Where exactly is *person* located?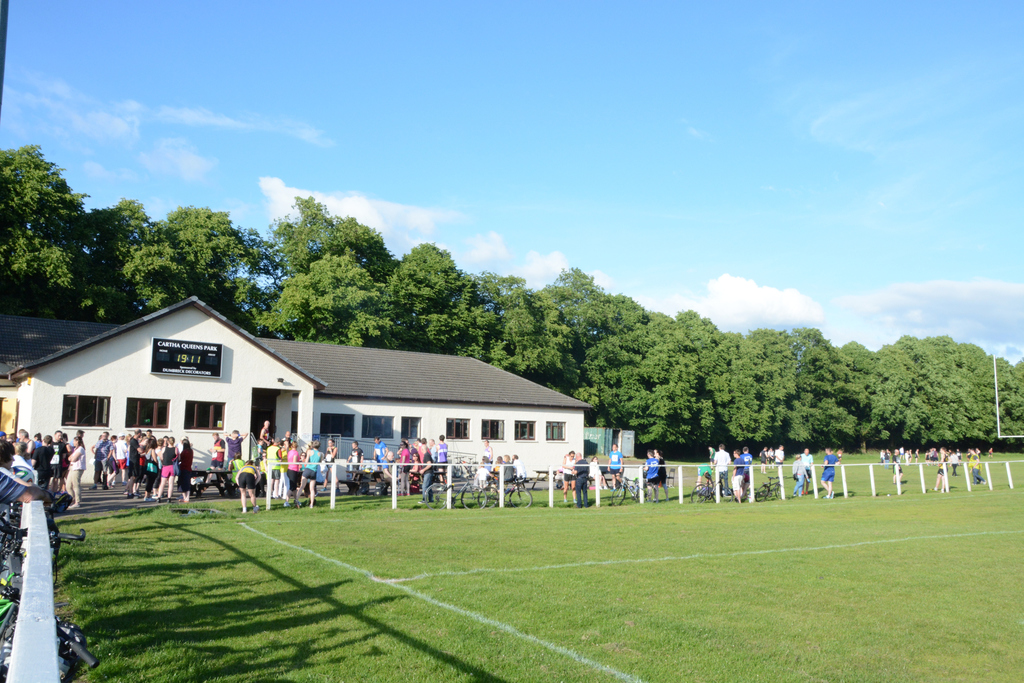
Its bounding box is detection(893, 458, 898, 478).
